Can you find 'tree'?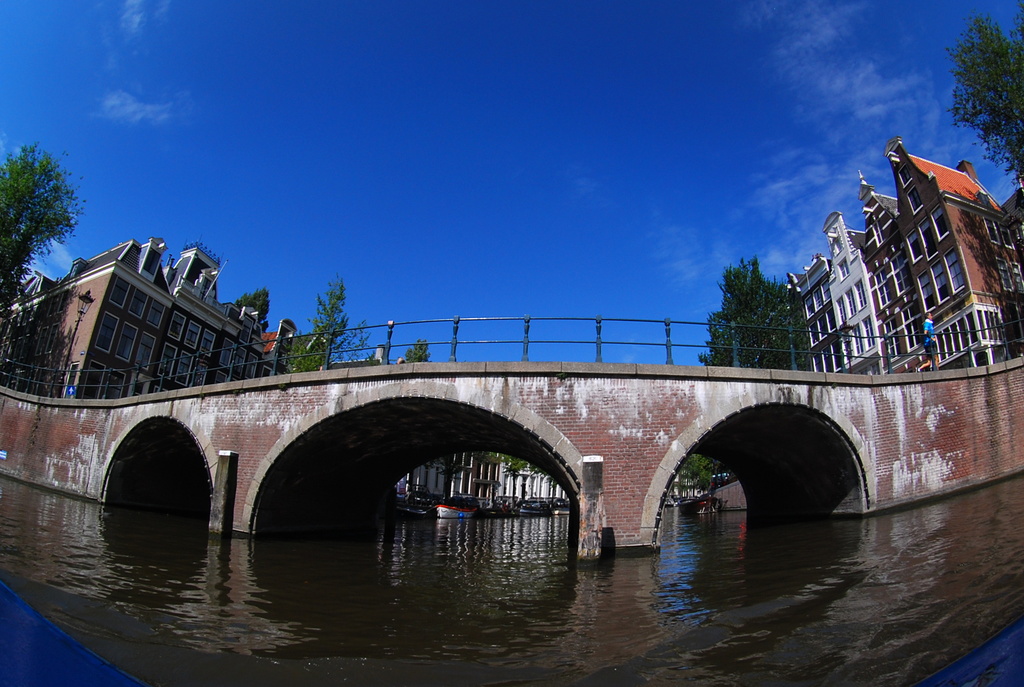
Yes, bounding box: select_region(945, 0, 1023, 189).
